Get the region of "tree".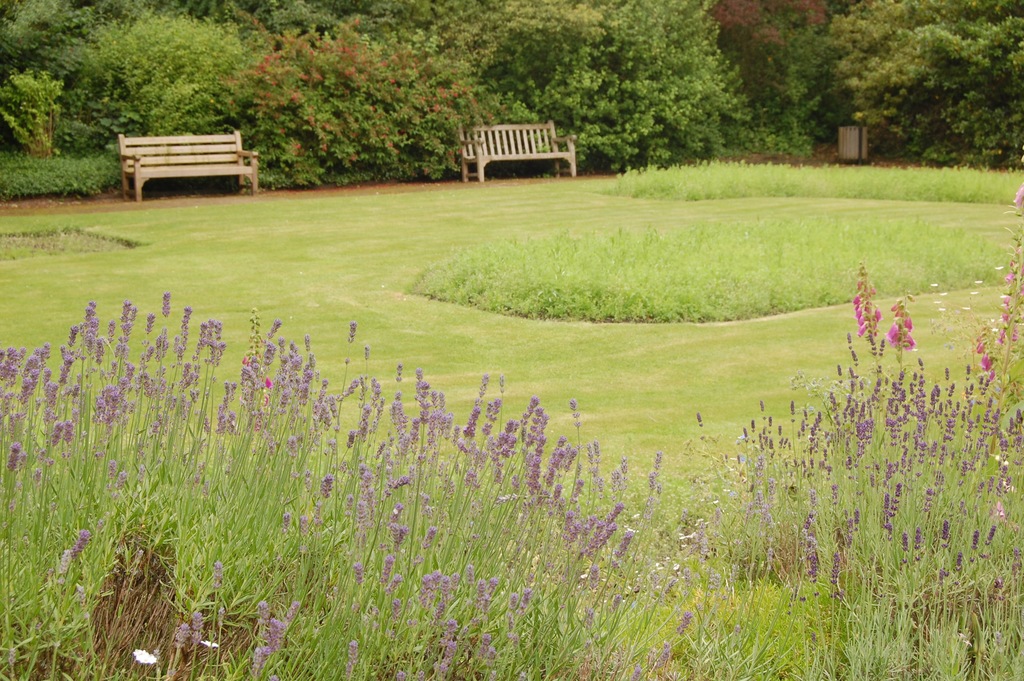
[457, 0, 737, 181].
